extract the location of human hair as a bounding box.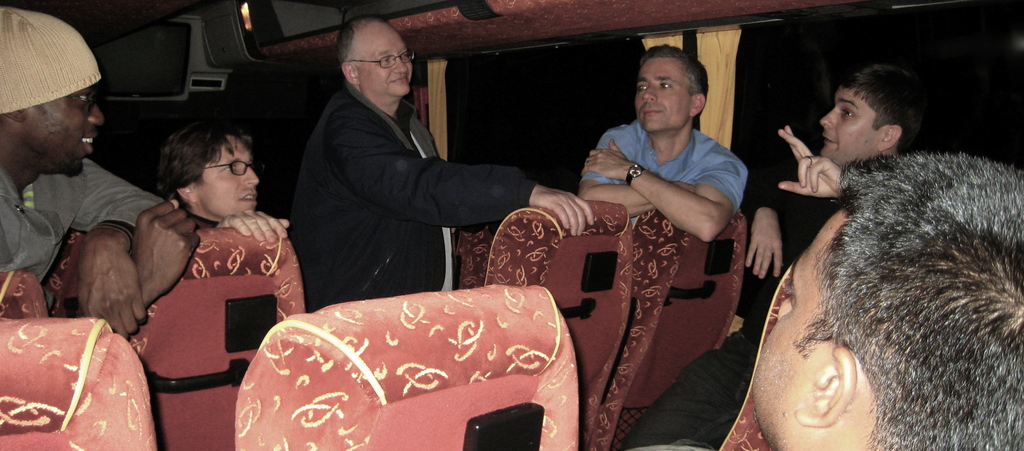
rect(337, 15, 386, 68).
